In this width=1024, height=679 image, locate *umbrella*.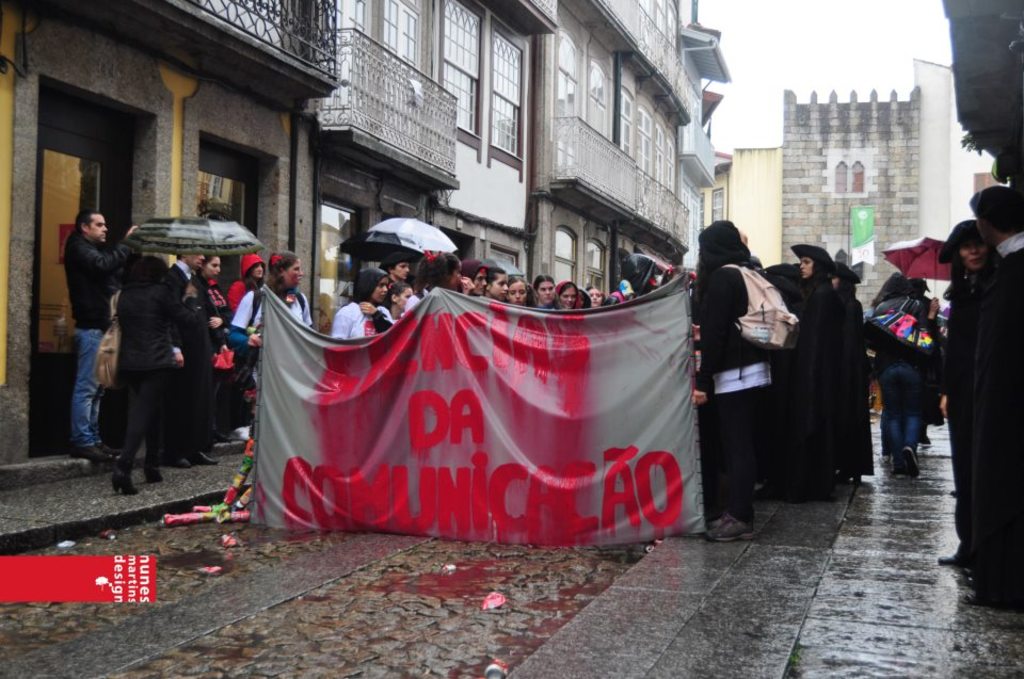
Bounding box: pyautogui.locateOnScreen(127, 216, 265, 264).
